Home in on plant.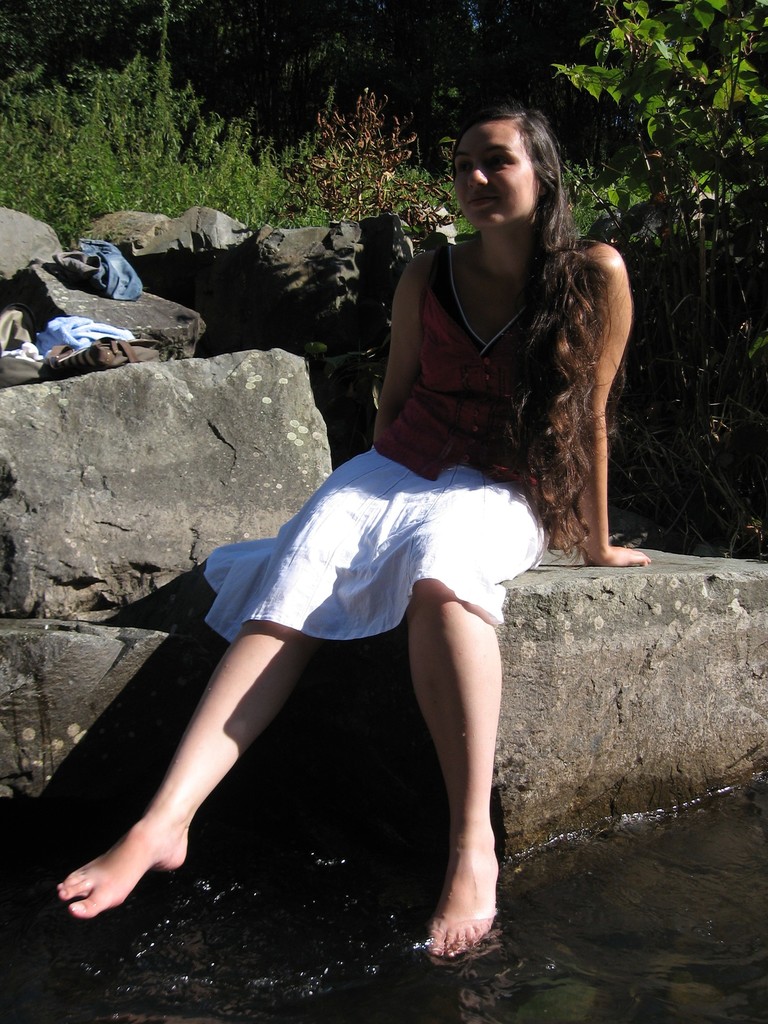
Homed in at 312:78:475:237.
